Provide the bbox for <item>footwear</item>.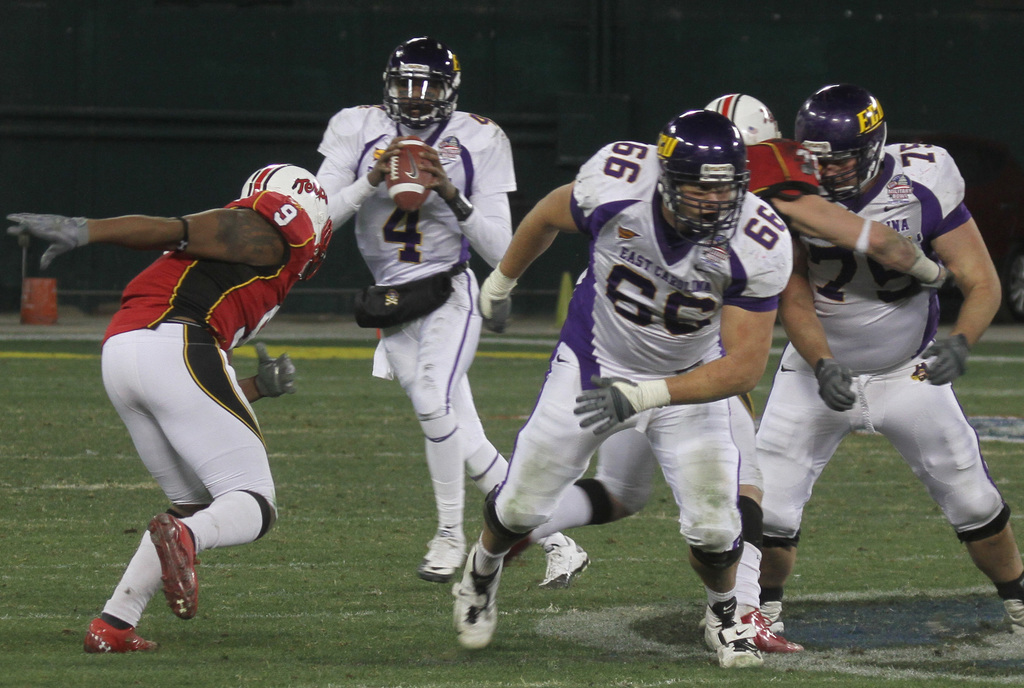
select_region(458, 543, 506, 648).
